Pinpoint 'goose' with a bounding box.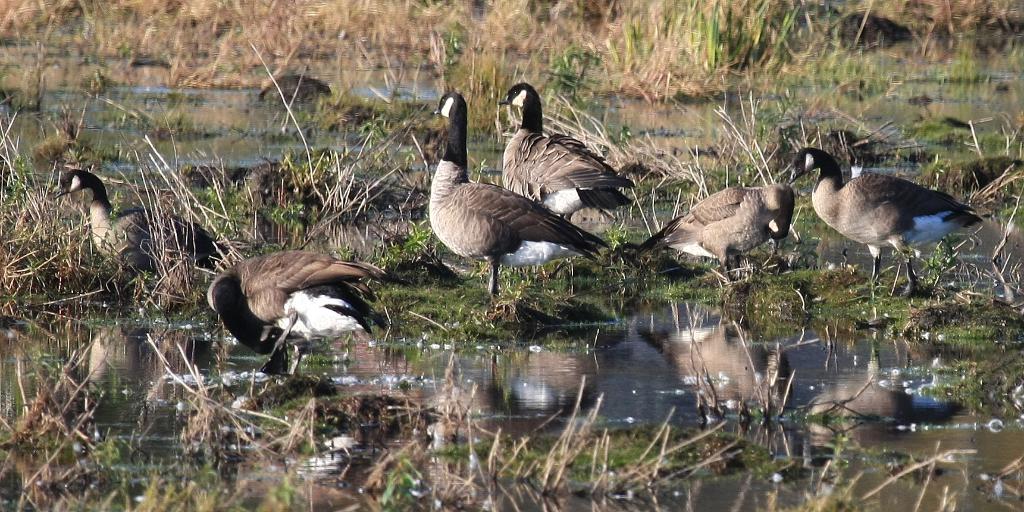
bbox=(631, 179, 786, 287).
